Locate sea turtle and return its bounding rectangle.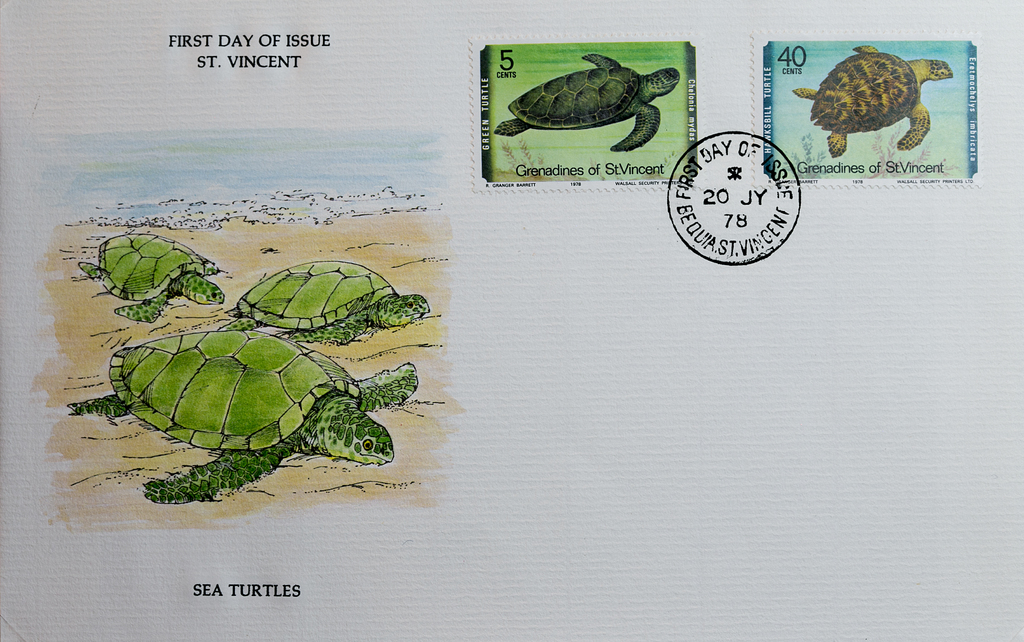
63:327:420:509.
